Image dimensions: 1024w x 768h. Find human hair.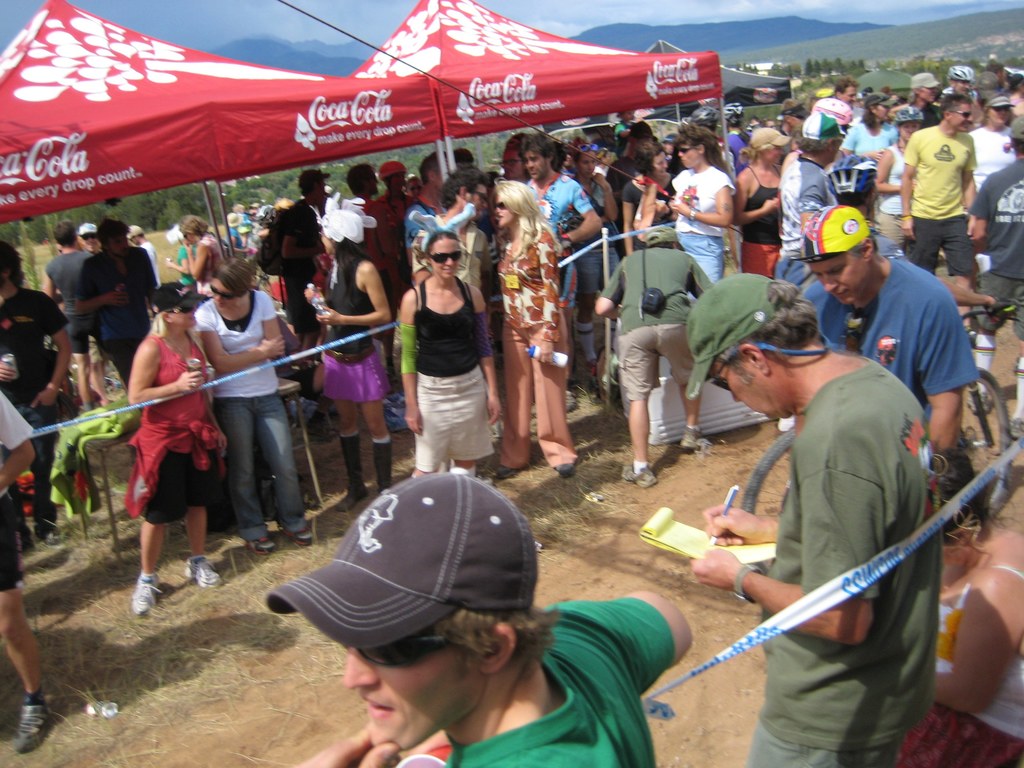
[x1=506, y1=132, x2=521, y2=156].
